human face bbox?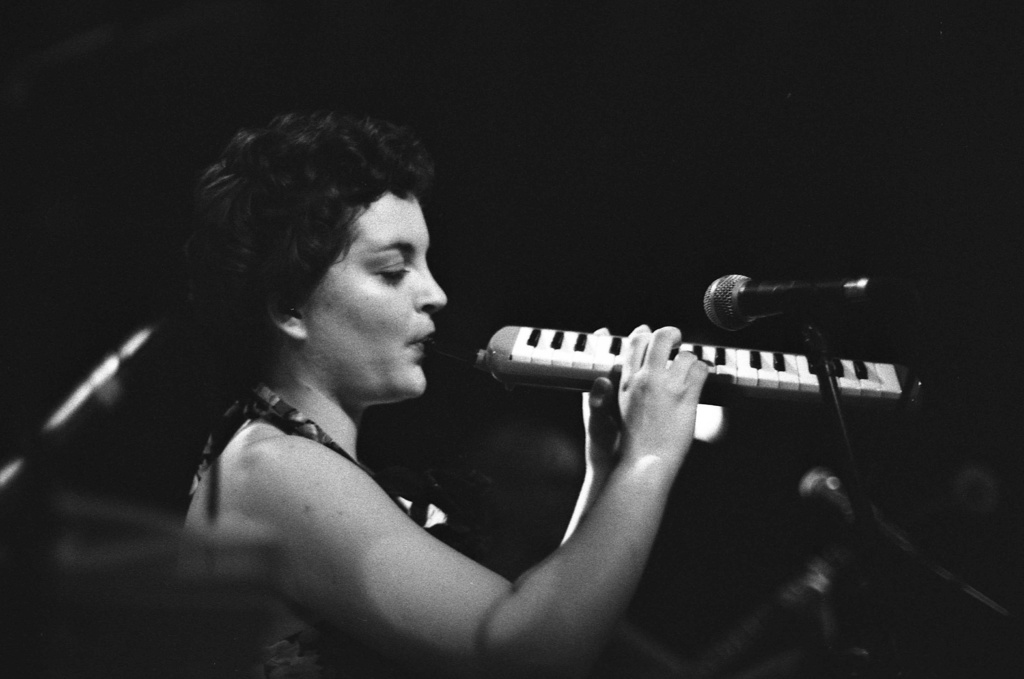
x1=303 y1=190 x2=444 y2=394
